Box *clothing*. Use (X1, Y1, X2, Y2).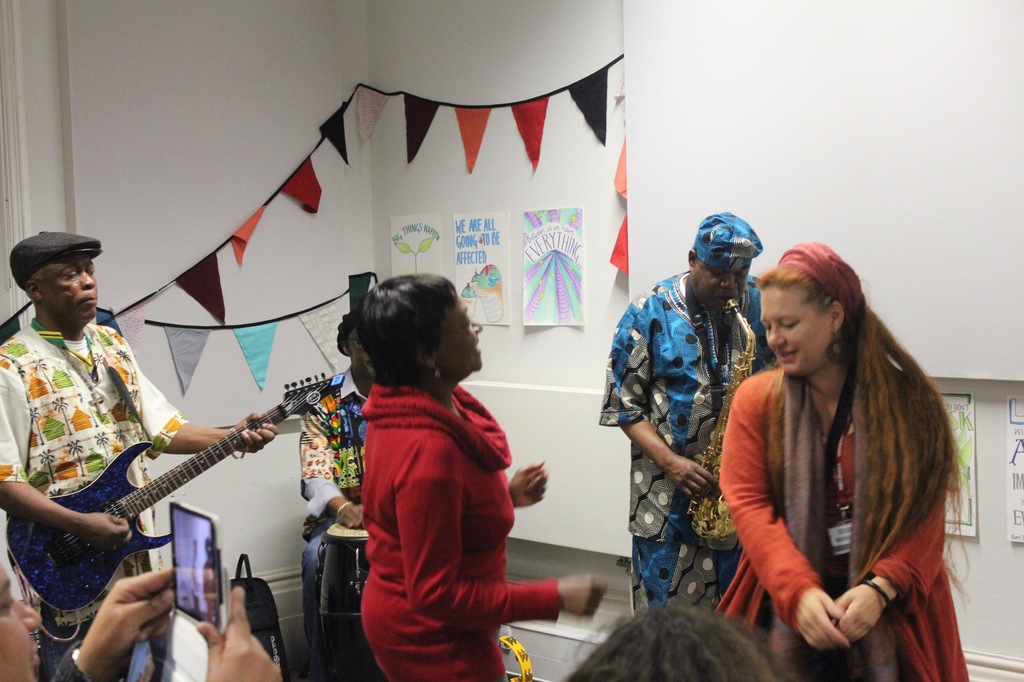
(295, 365, 366, 649).
